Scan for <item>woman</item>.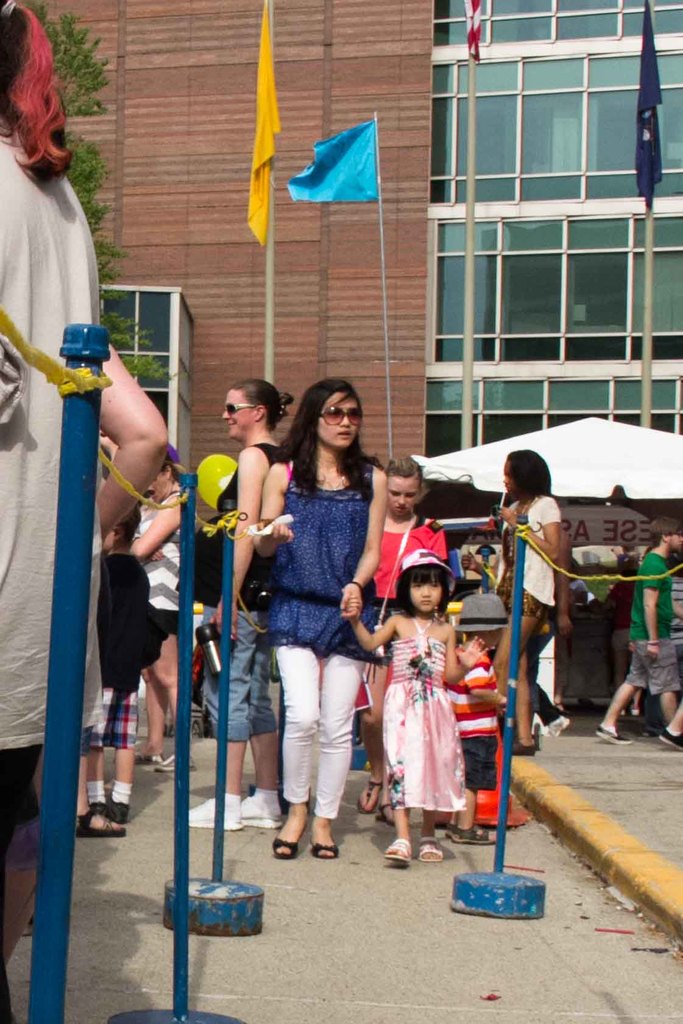
Scan result: [192,376,288,834].
